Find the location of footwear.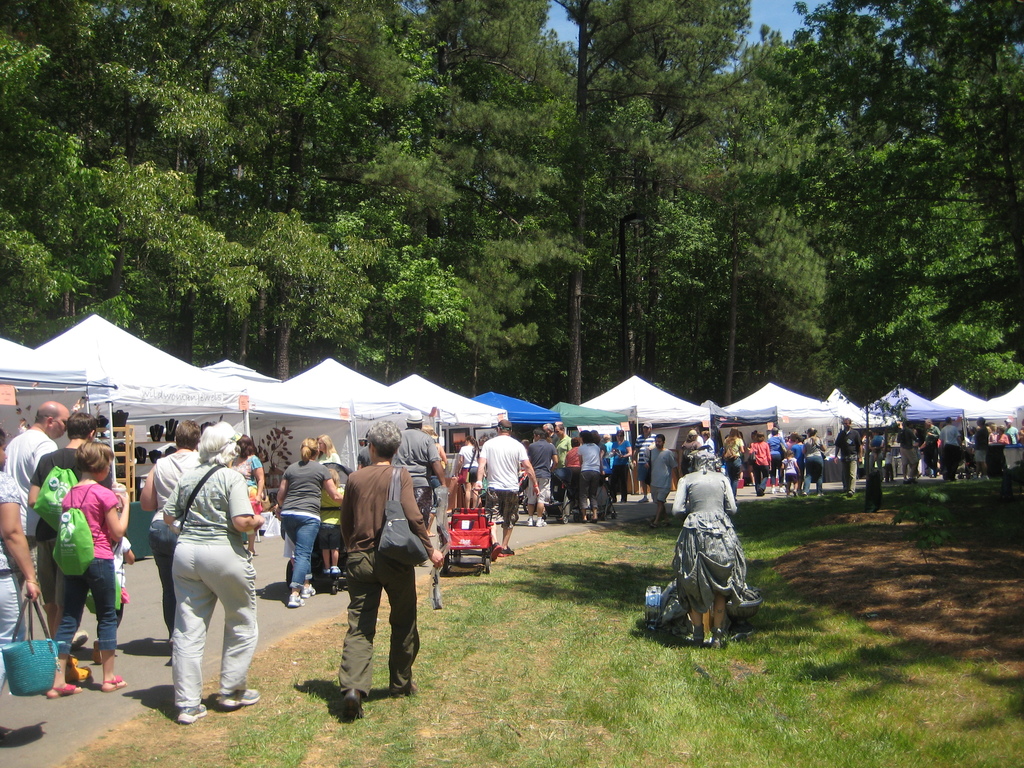
Location: locate(179, 703, 214, 725).
